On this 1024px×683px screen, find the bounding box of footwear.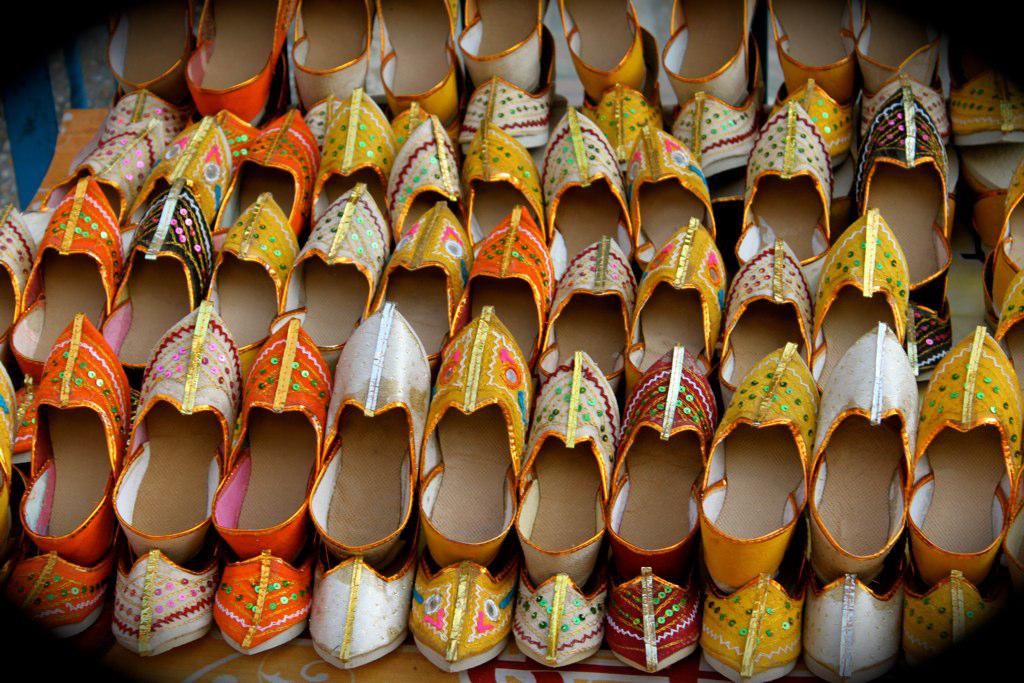
Bounding box: (806,320,922,584).
